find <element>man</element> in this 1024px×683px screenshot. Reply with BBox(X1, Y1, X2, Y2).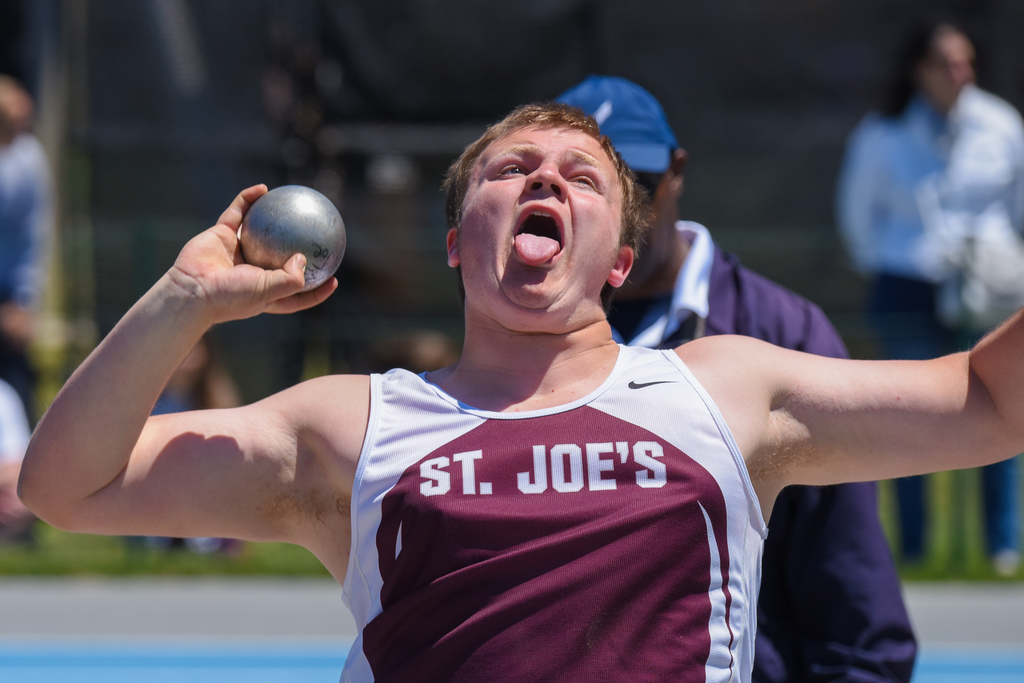
BBox(555, 77, 918, 682).
